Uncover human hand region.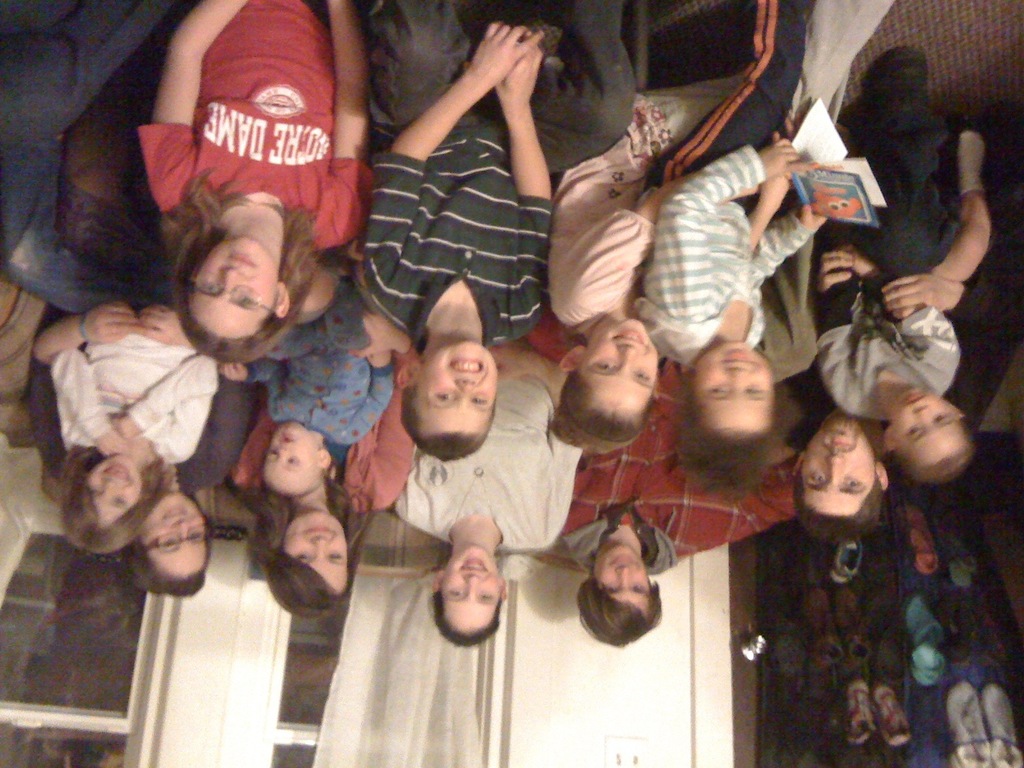
Uncovered: bbox=[137, 302, 190, 348].
